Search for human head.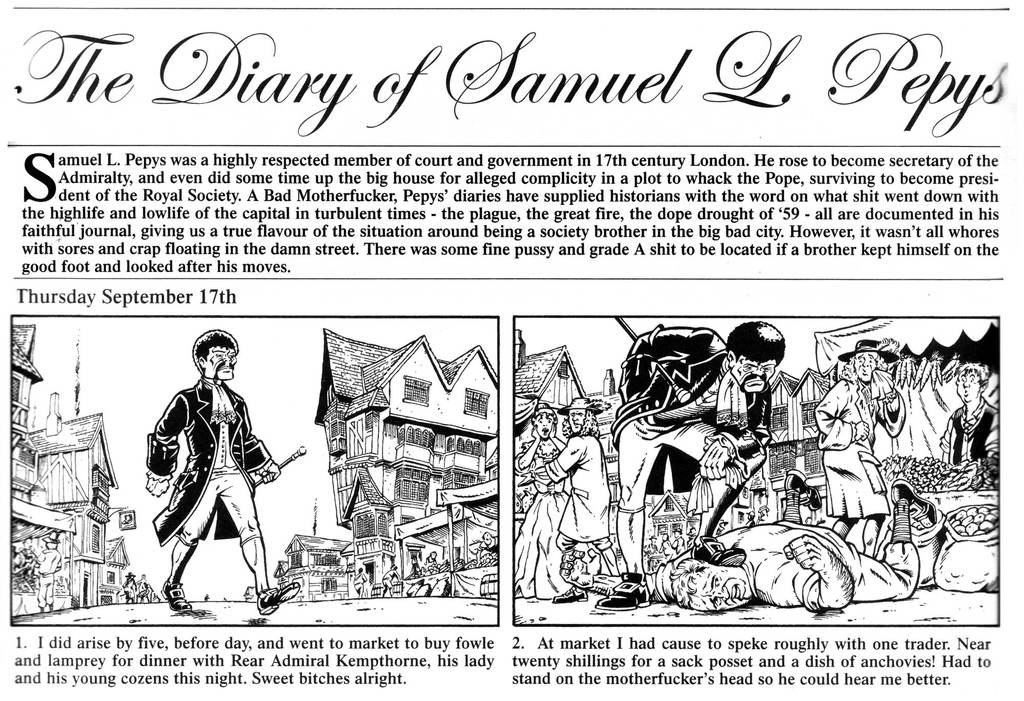
Found at (left=47, top=535, right=58, bottom=548).
